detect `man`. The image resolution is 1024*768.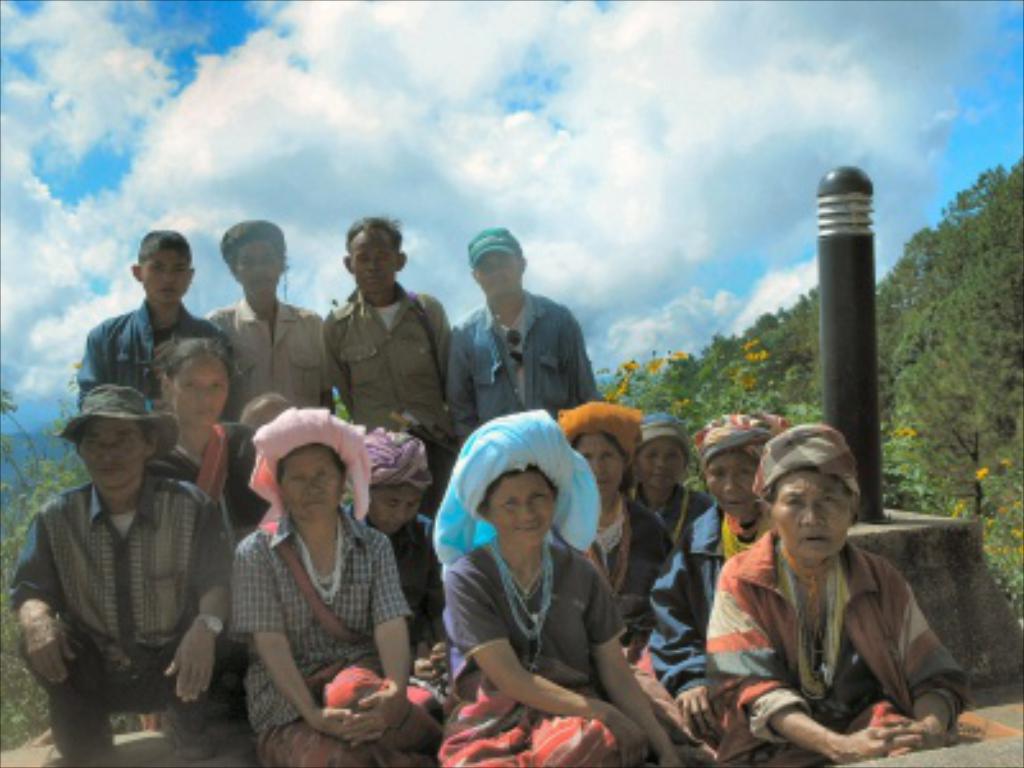
bbox=(443, 230, 604, 448).
